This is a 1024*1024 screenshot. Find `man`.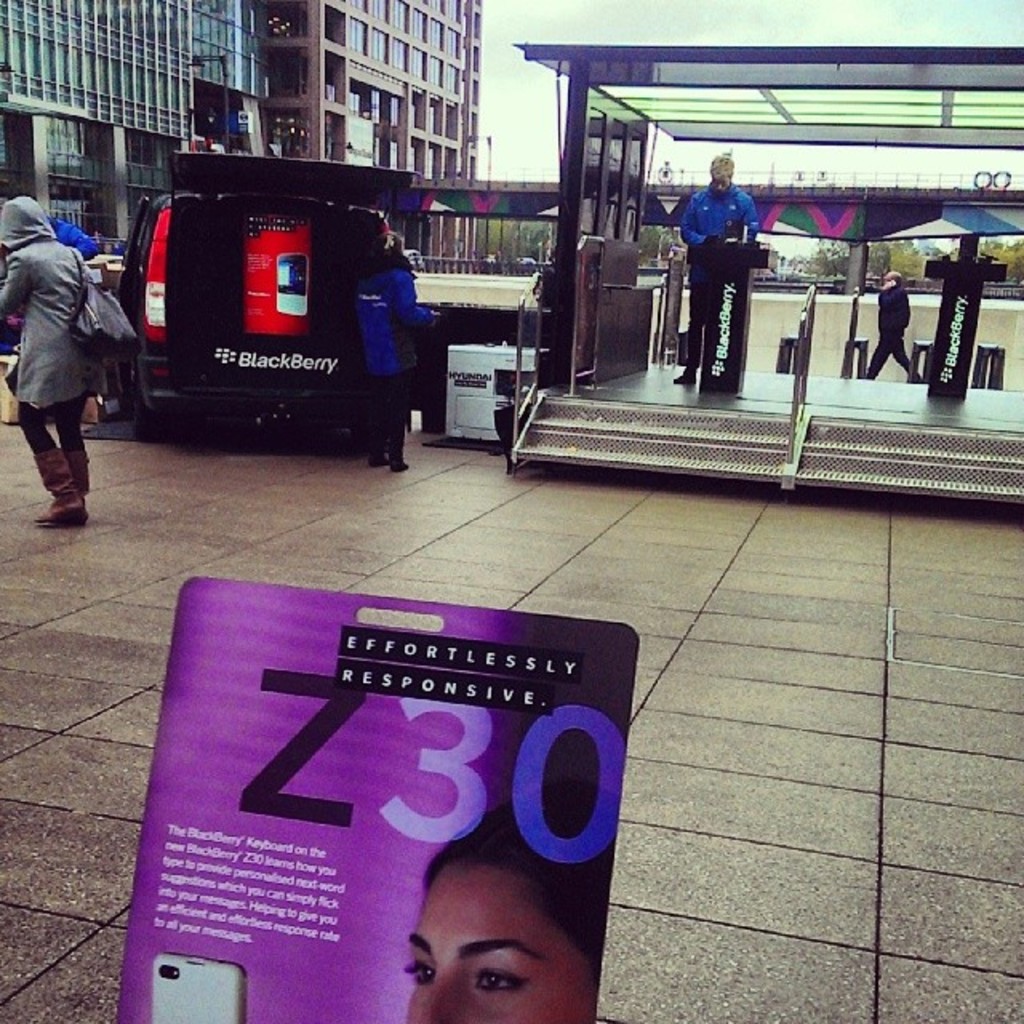
Bounding box: (x1=672, y1=139, x2=792, y2=387).
